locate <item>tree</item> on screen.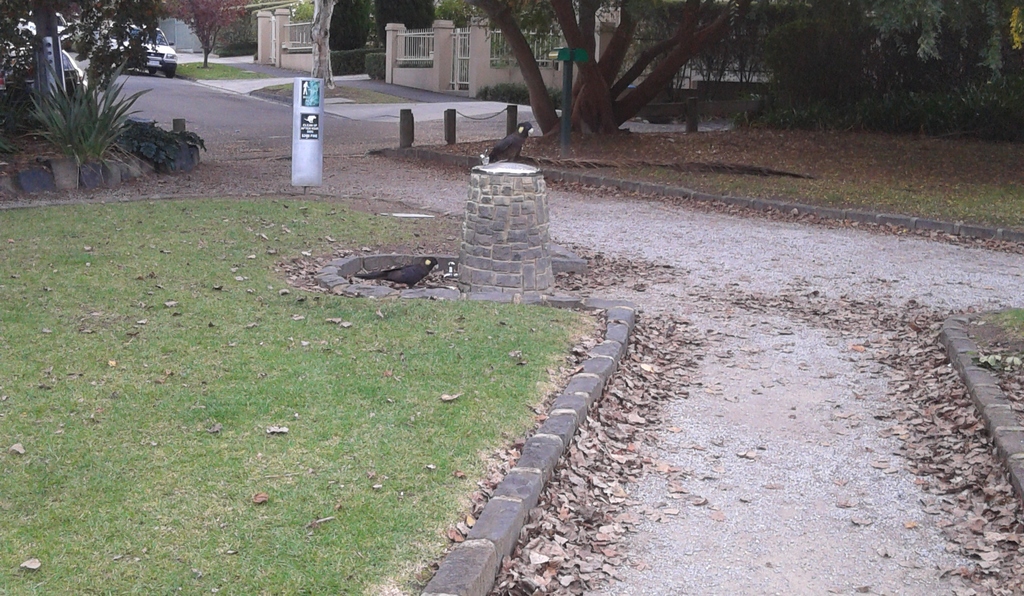
On screen at (0,0,132,87).
